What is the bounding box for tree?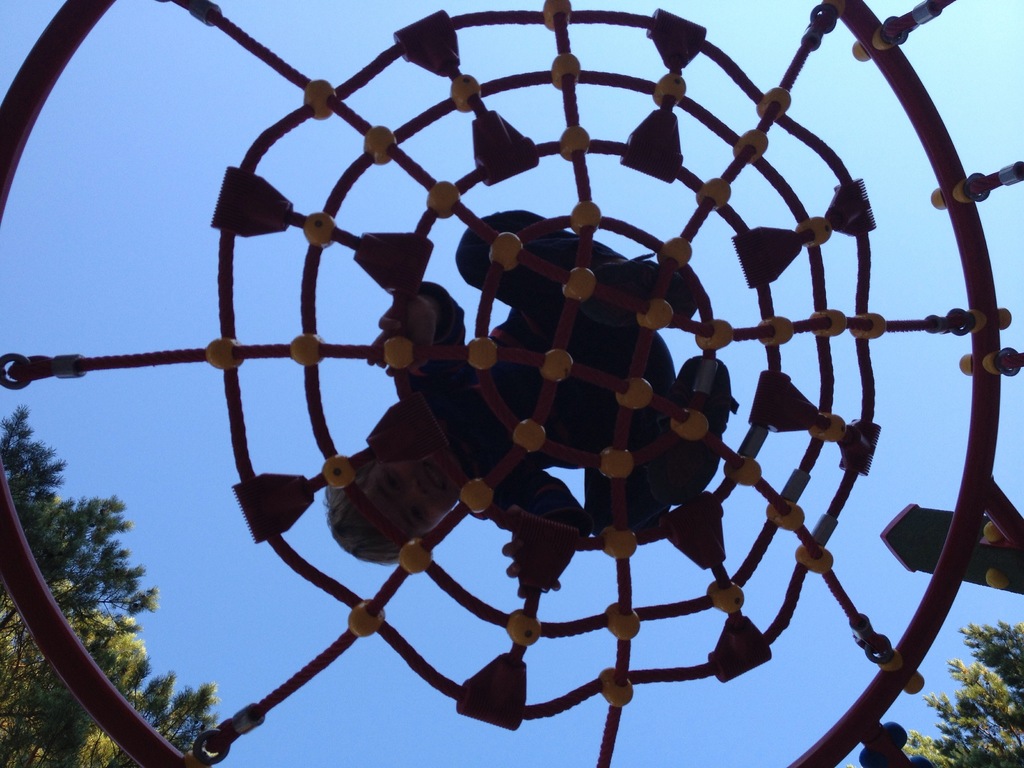
{"x1": 845, "y1": 604, "x2": 1023, "y2": 767}.
